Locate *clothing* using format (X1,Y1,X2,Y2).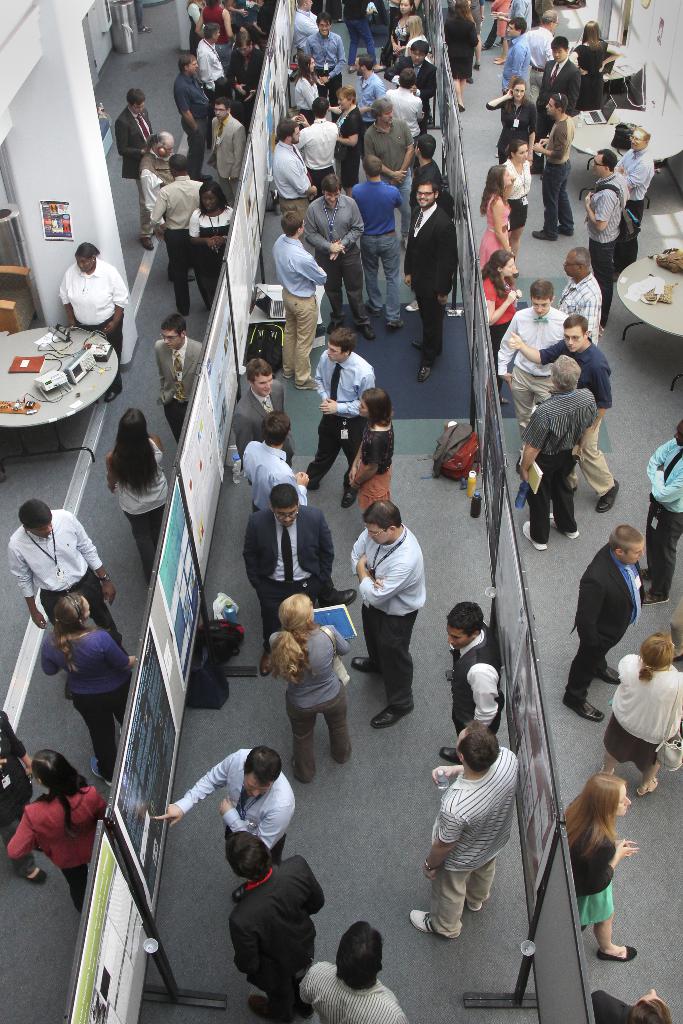
(14,781,105,895).
